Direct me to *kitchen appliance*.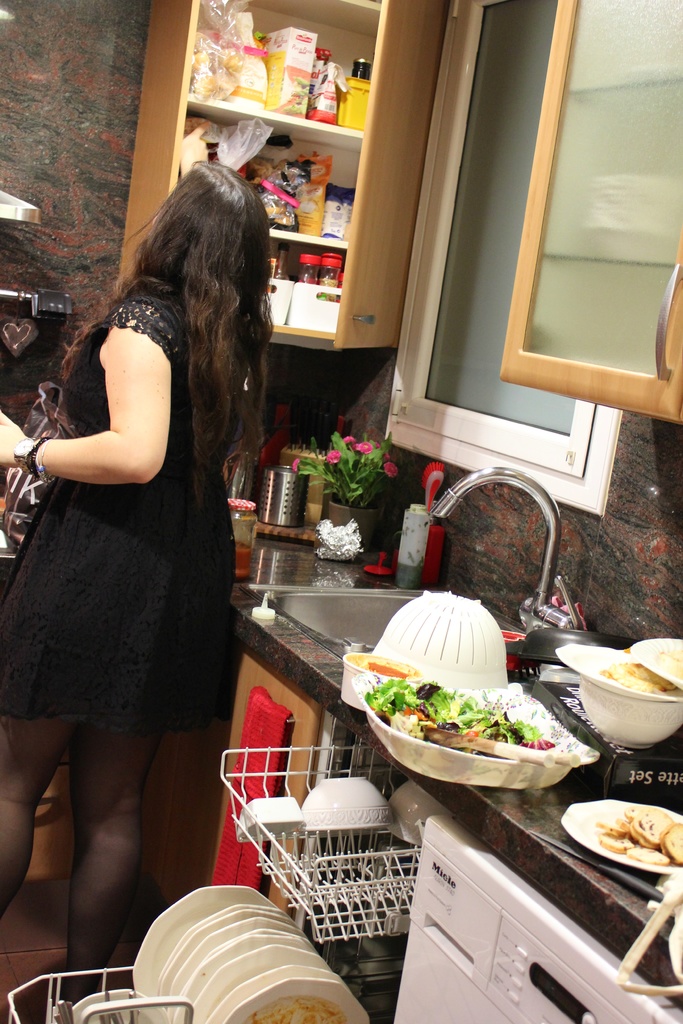
Direction: {"left": 221, "top": 502, "right": 258, "bottom": 582}.
